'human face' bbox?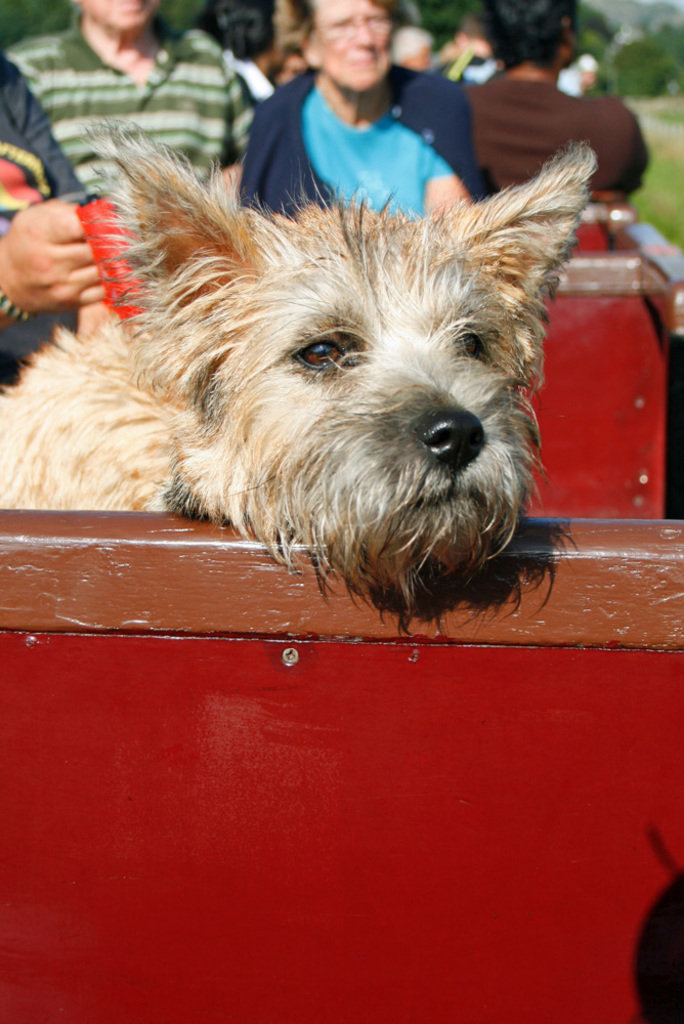
l=308, t=0, r=395, b=91
